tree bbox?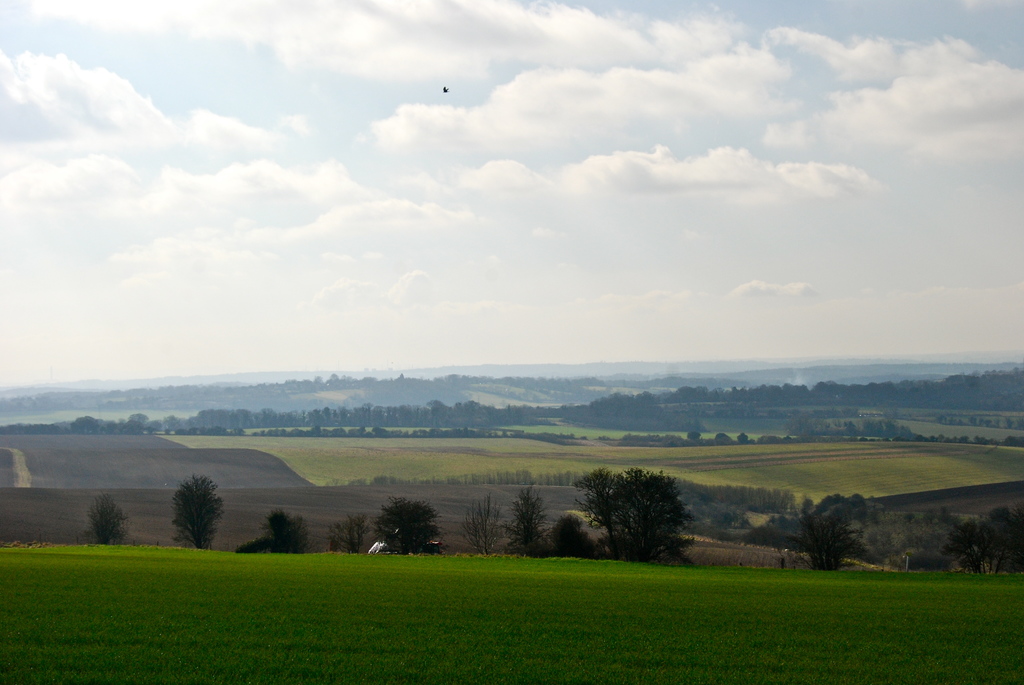
460,491,500,560
